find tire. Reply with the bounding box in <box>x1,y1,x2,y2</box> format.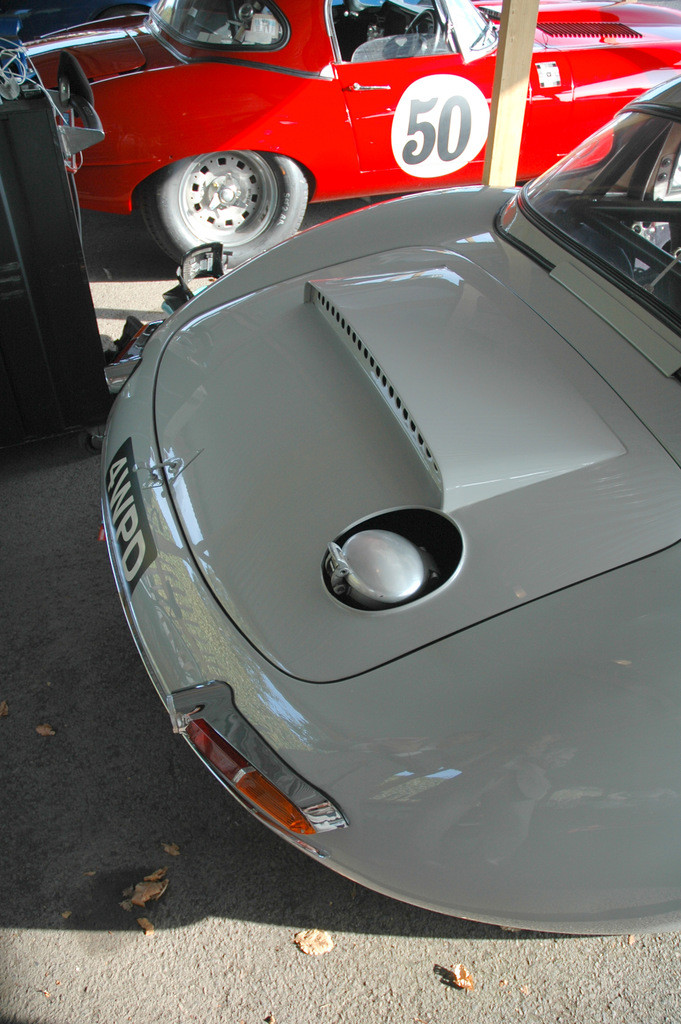
<box>142,128,308,247</box>.
